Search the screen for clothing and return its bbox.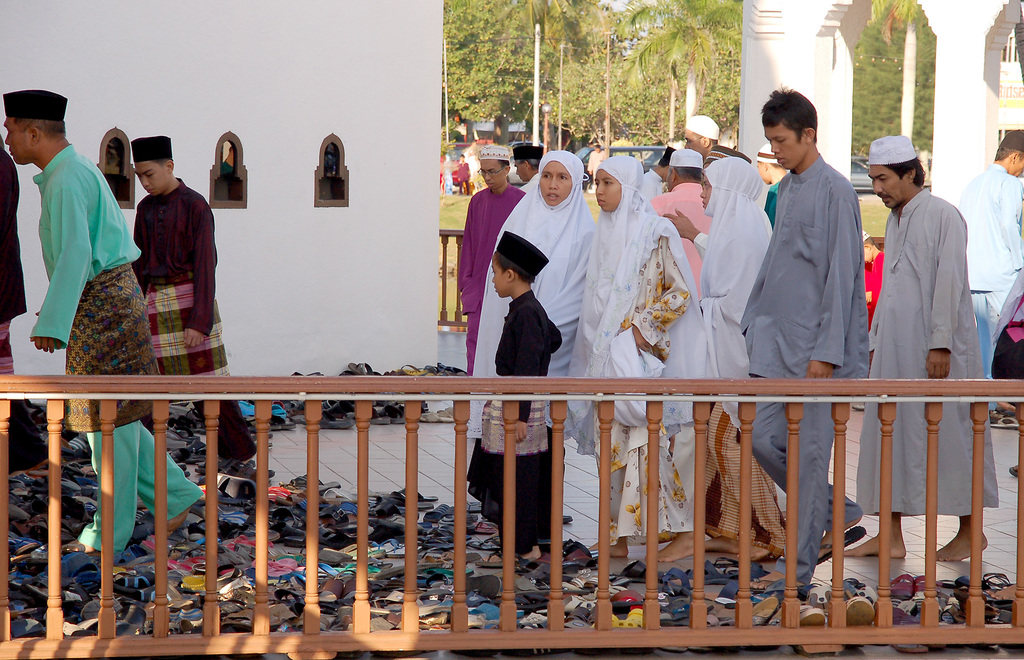
Found: 460,152,996,587.
